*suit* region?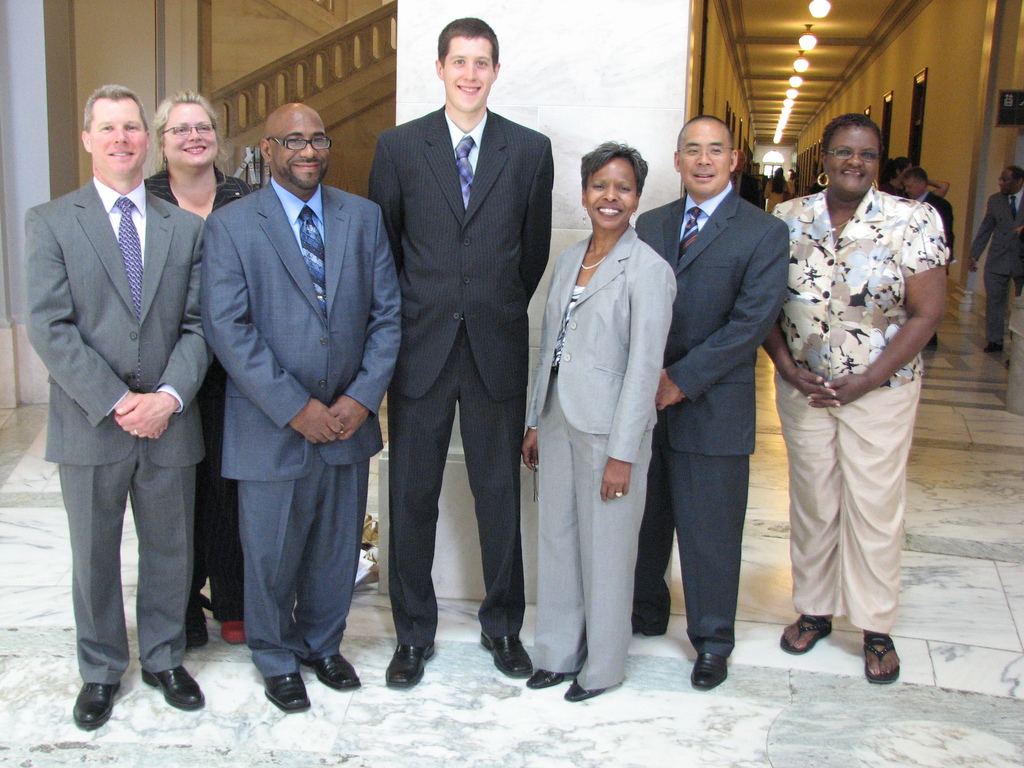
detection(144, 170, 255, 621)
